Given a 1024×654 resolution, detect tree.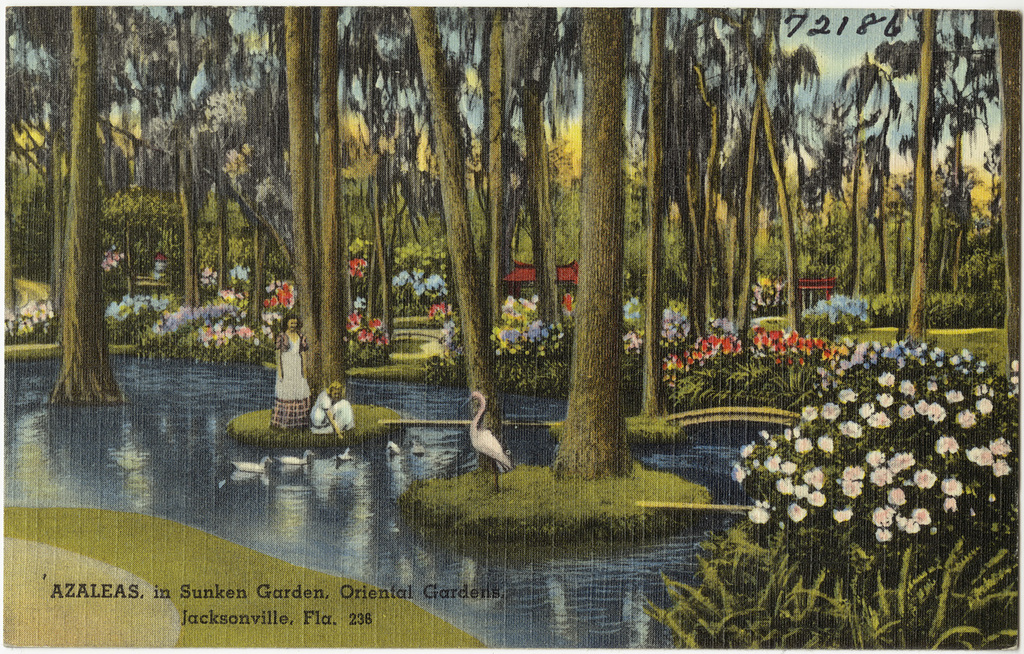
{"x1": 580, "y1": 3, "x2": 635, "y2": 469}.
